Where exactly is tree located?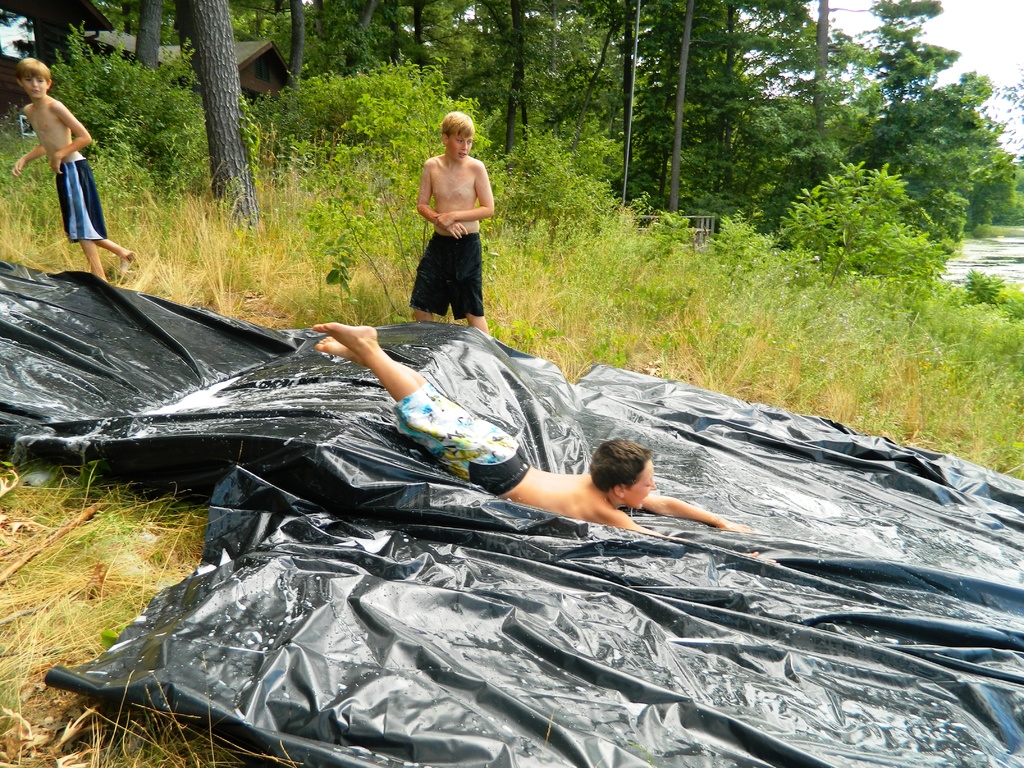
Its bounding box is rect(480, 0, 566, 183).
